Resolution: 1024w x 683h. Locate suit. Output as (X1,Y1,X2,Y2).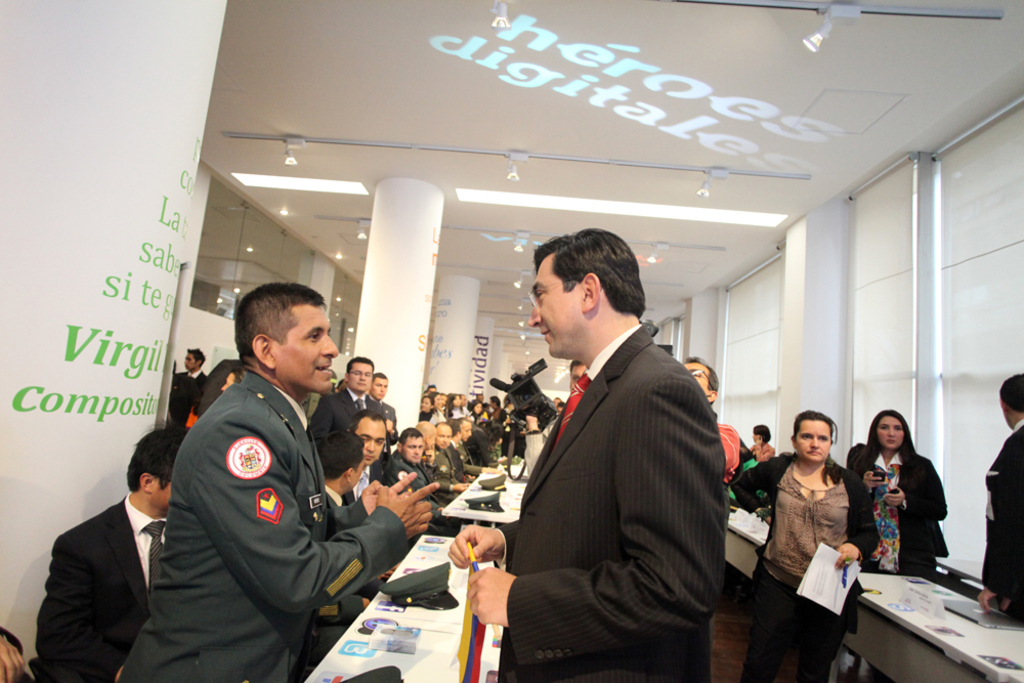
(27,495,169,682).
